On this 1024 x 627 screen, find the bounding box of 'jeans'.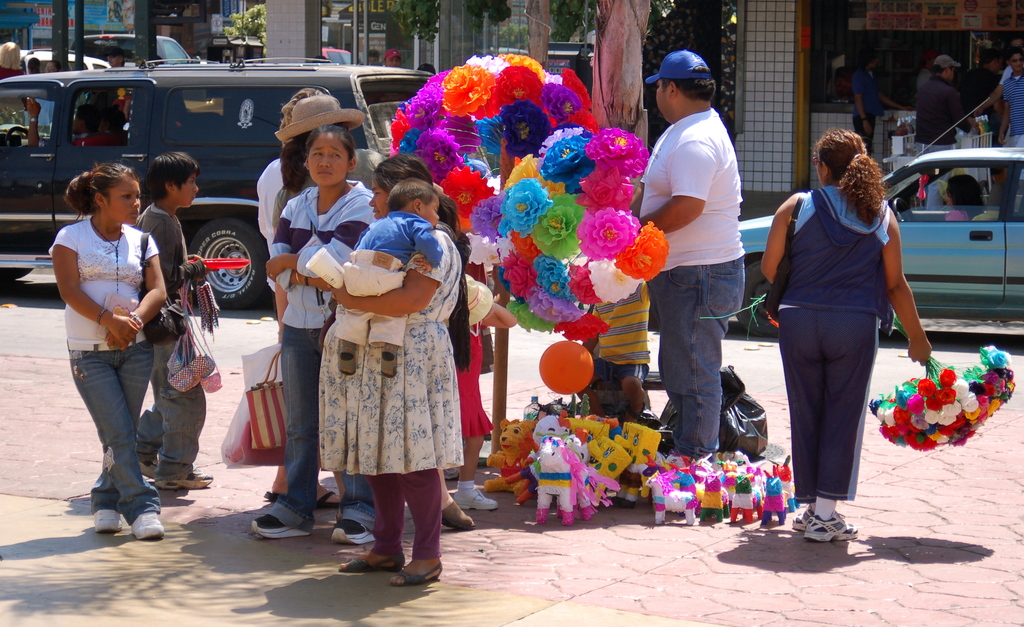
Bounding box: l=275, t=321, r=334, b=535.
